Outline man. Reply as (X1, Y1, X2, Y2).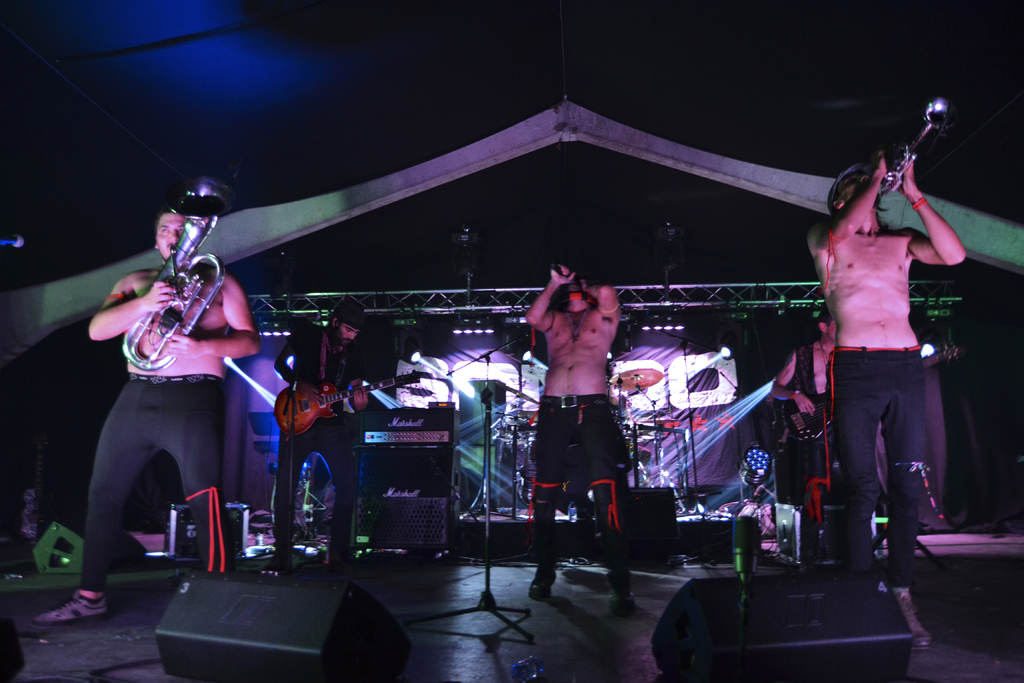
(772, 308, 835, 566).
